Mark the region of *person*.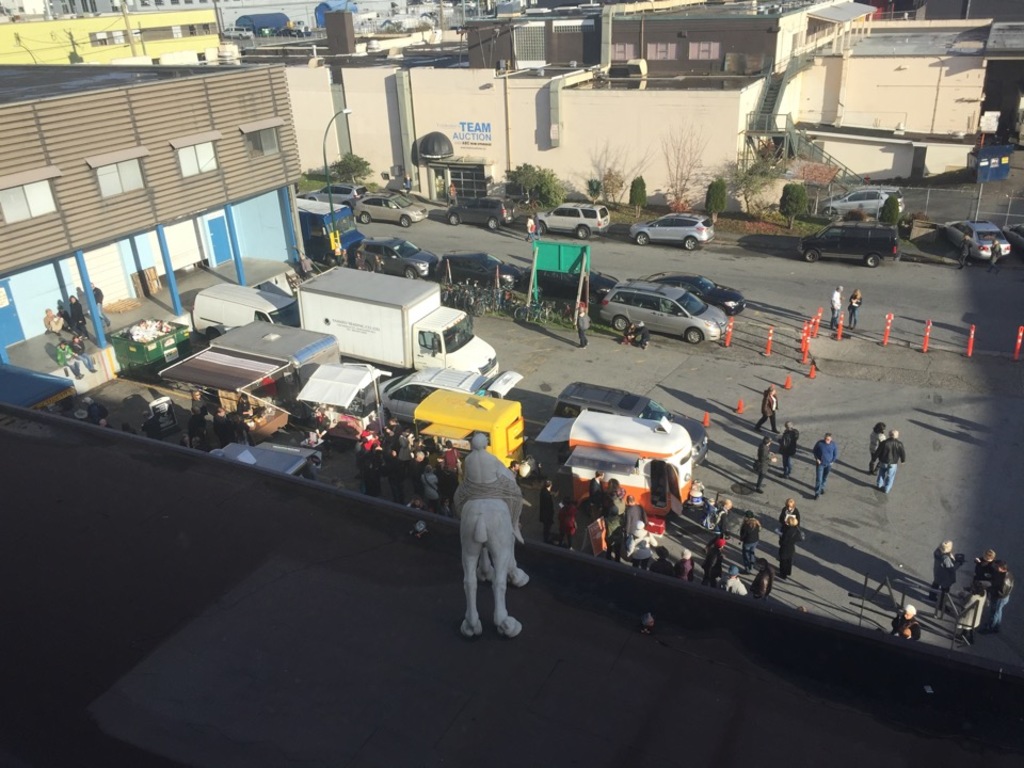
Region: pyautogui.locateOnScreen(68, 331, 96, 377).
